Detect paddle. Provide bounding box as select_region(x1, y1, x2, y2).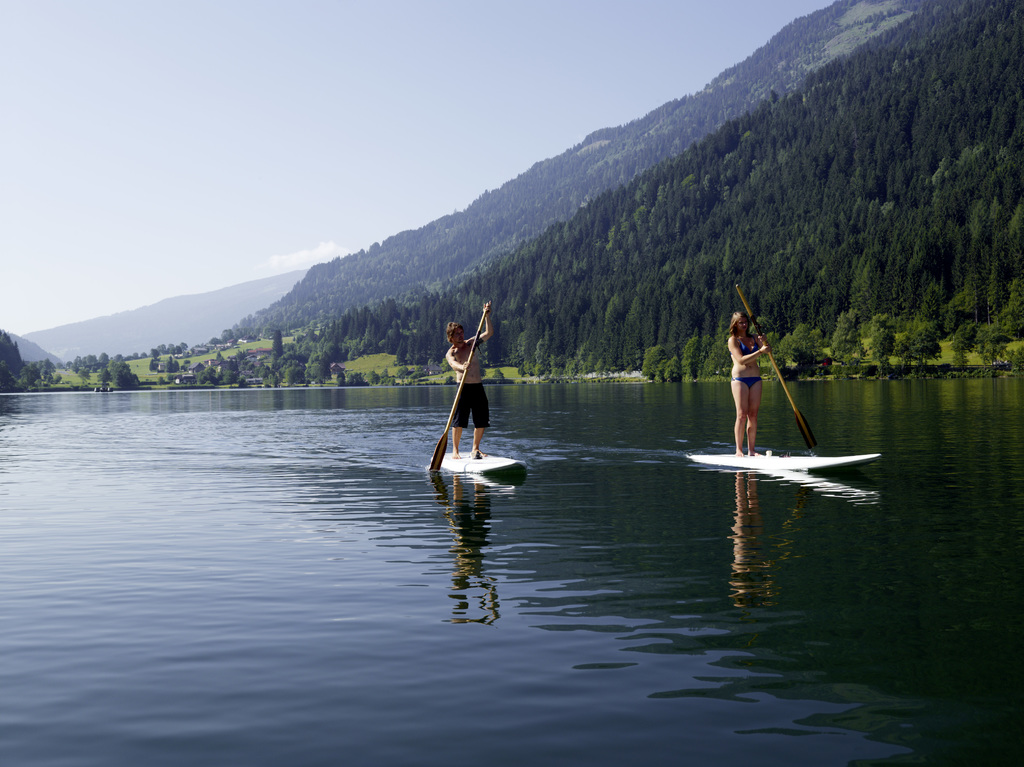
select_region(700, 290, 847, 473).
